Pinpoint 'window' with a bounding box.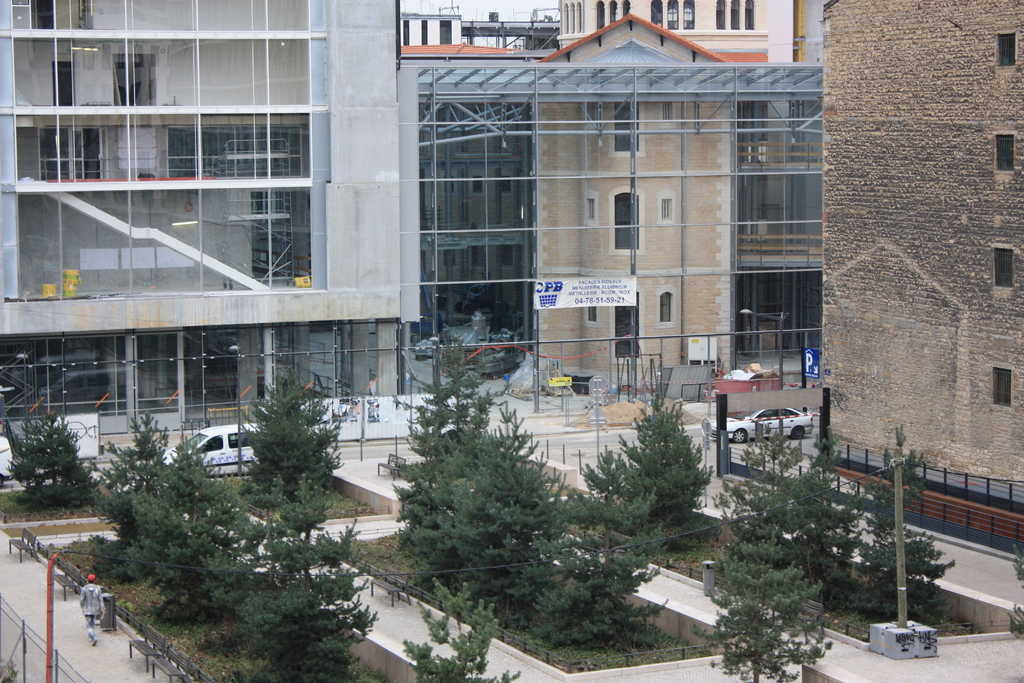
x1=656, y1=287, x2=673, y2=327.
